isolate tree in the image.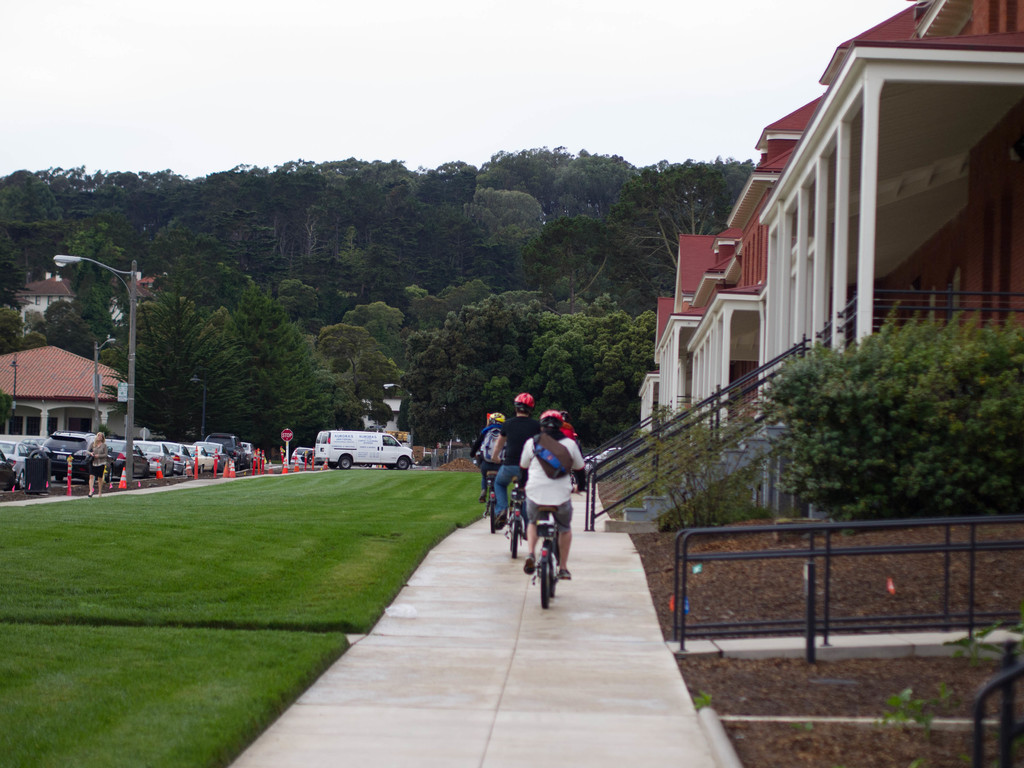
Isolated region: <box>441,281,494,307</box>.
